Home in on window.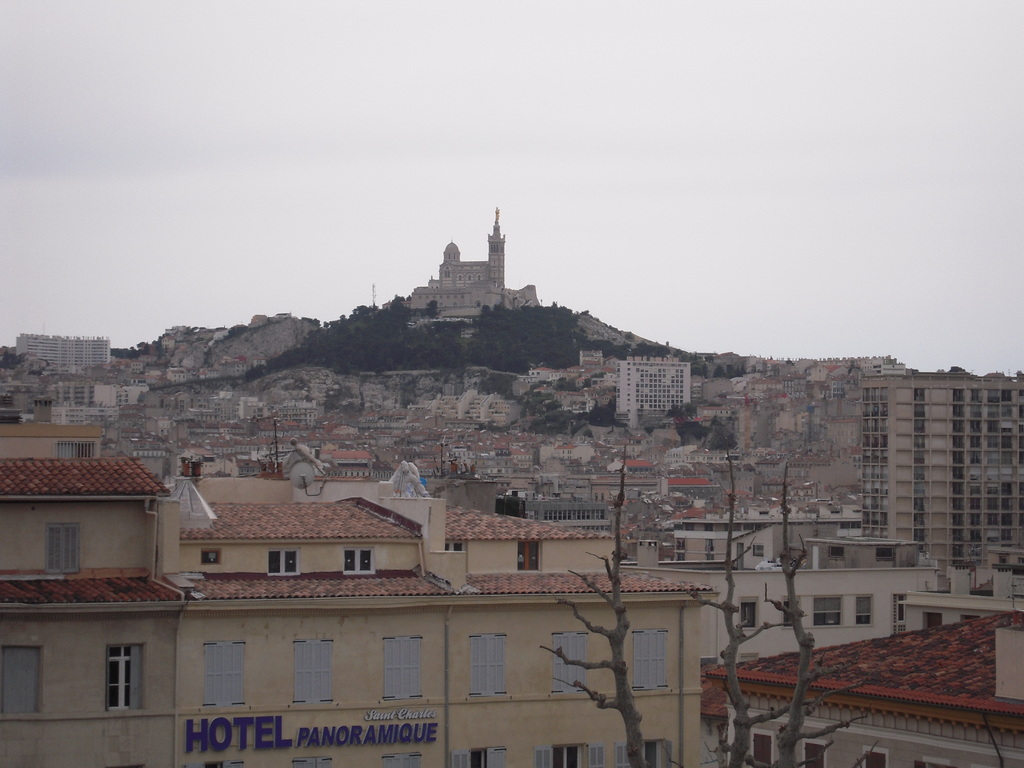
Homed in at <region>852, 596, 874, 625</region>.
